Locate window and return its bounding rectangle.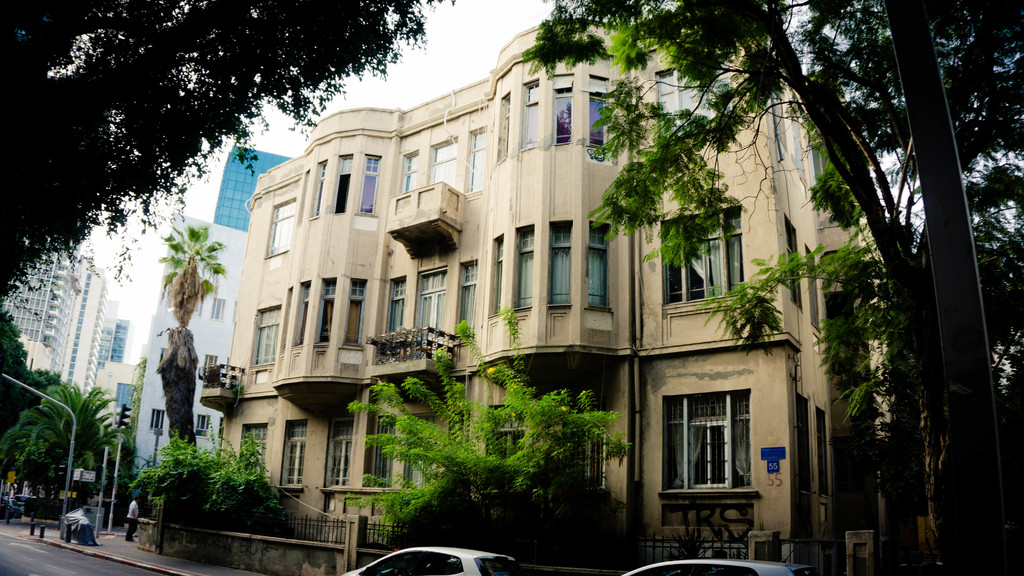
473,130,484,189.
